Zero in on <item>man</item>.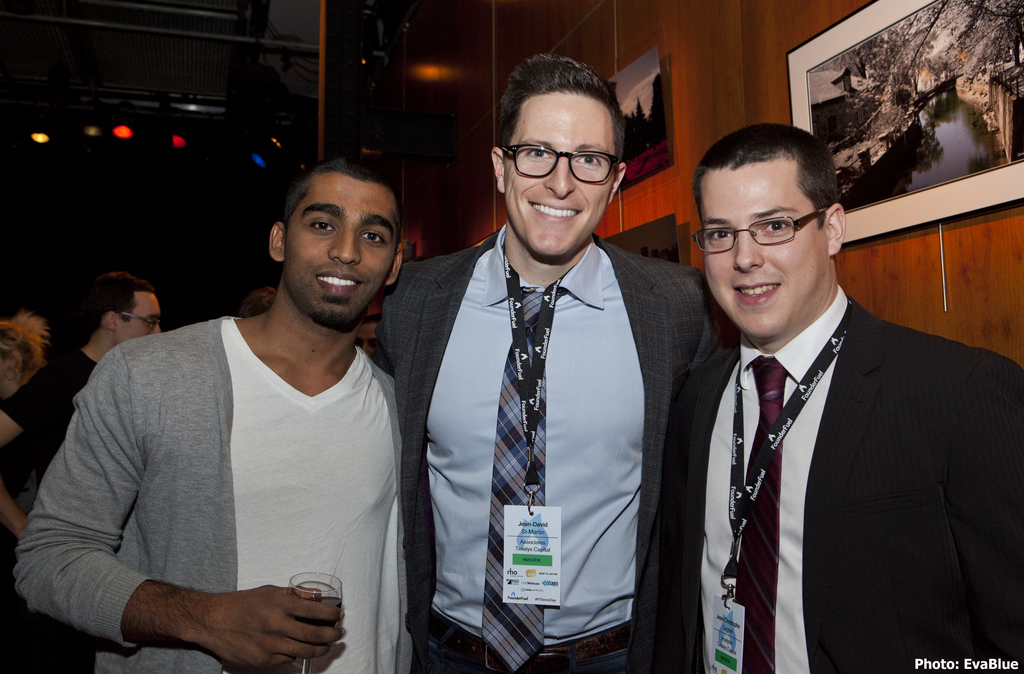
Zeroed in: 0:269:171:673.
